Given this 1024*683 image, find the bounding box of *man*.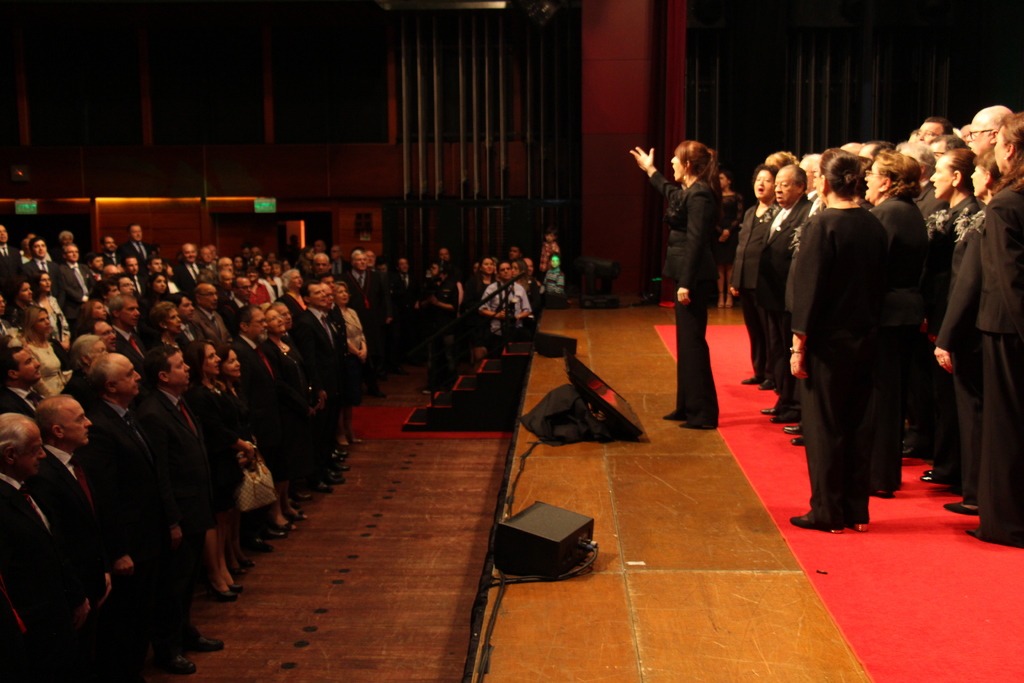
select_region(192, 283, 234, 347).
